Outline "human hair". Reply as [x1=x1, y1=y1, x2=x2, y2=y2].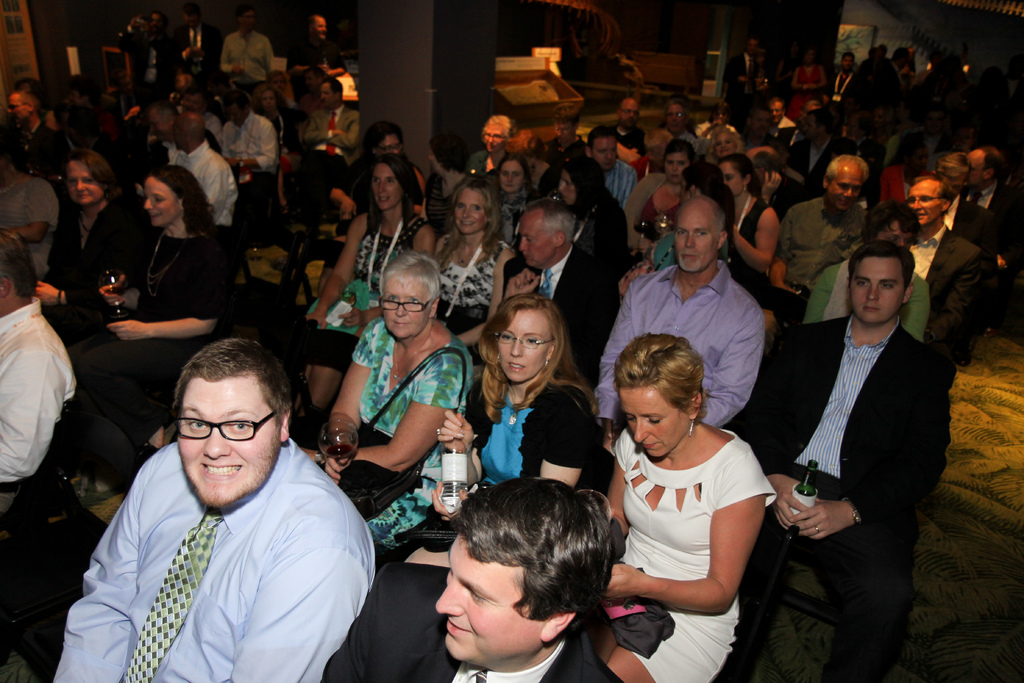
[x1=589, y1=128, x2=619, y2=149].
